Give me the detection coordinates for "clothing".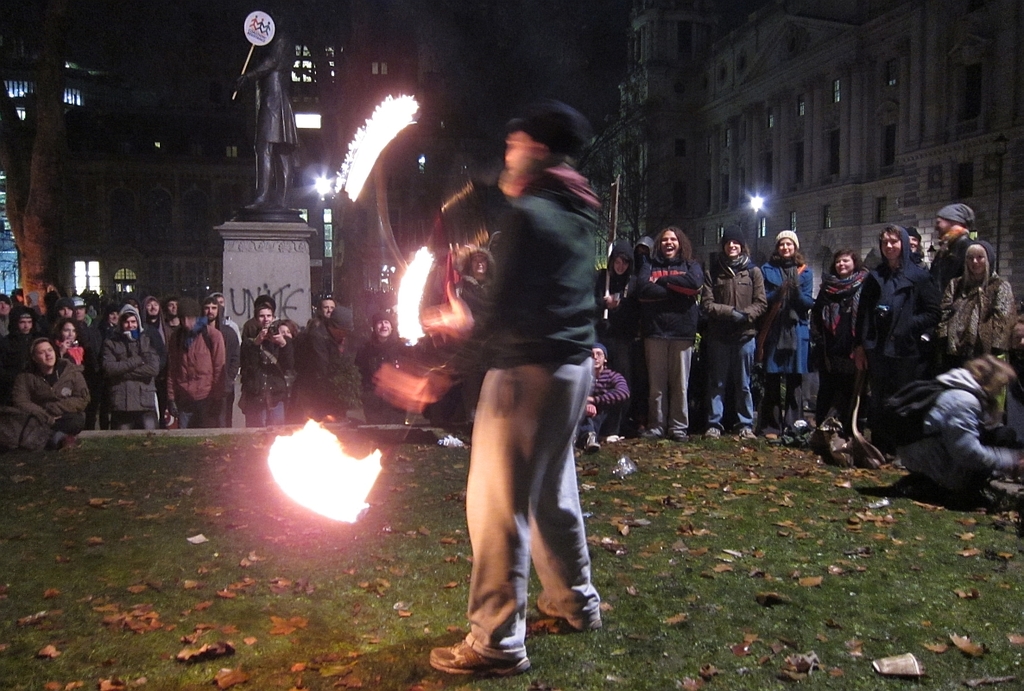
left=243, top=320, right=286, bottom=421.
